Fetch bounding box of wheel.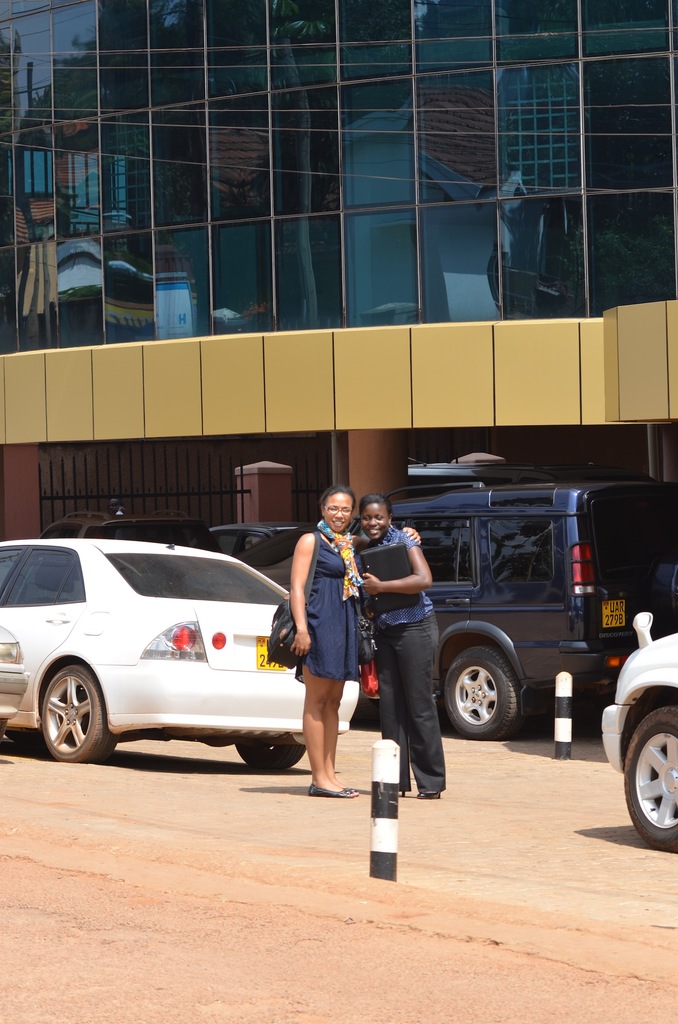
Bbox: region(29, 657, 104, 757).
